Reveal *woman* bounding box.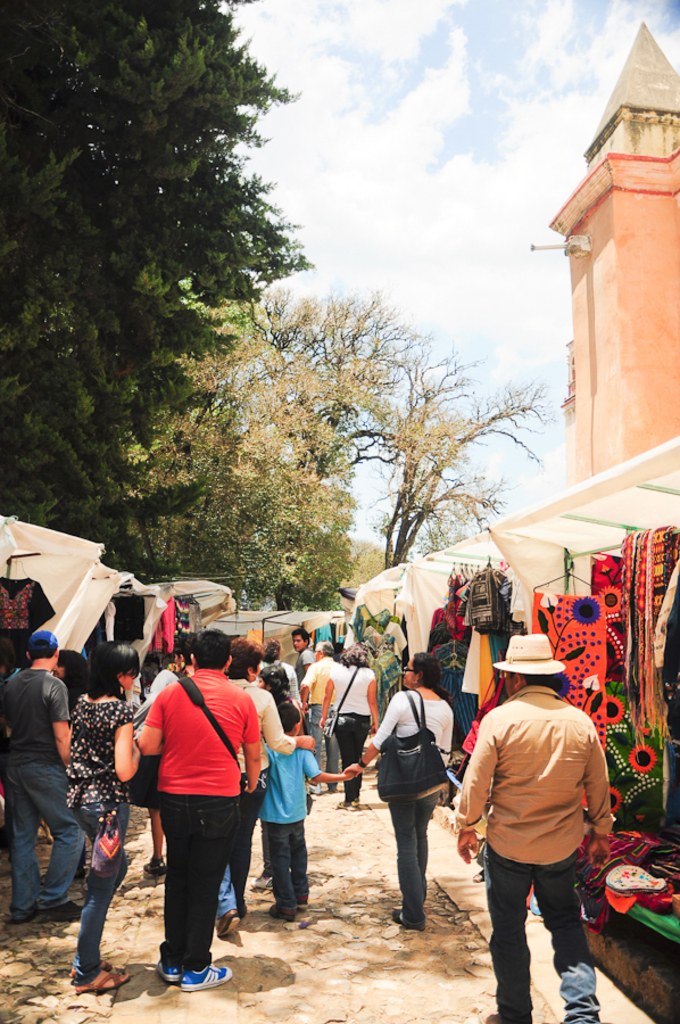
Revealed: (left=215, top=643, right=318, bottom=944).
